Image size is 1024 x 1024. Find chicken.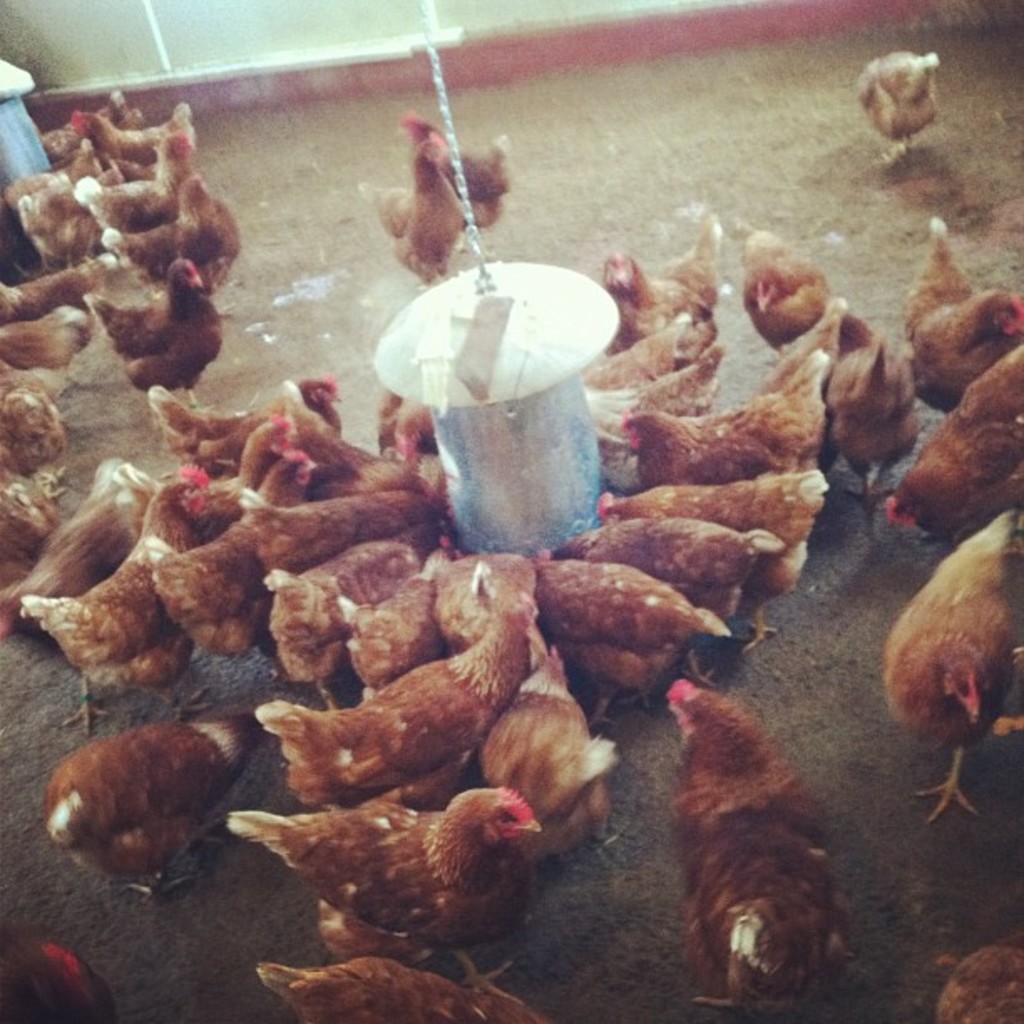
214,748,584,974.
